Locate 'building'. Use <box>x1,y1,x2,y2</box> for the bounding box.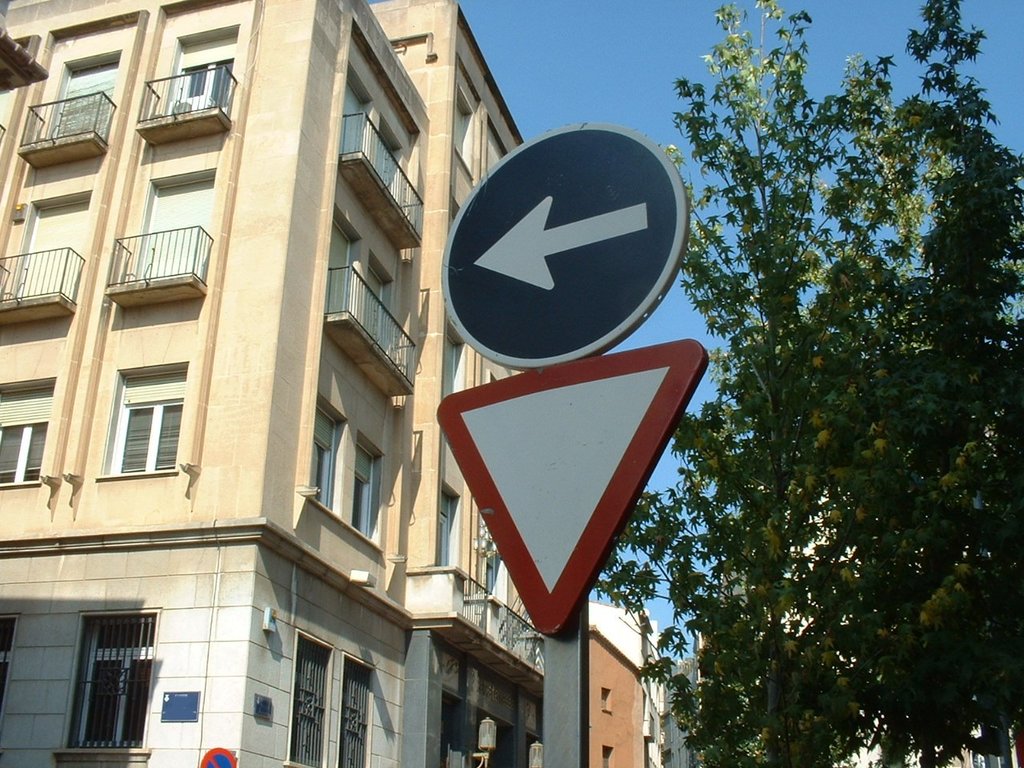
<box>586,602,689,766</box>.
